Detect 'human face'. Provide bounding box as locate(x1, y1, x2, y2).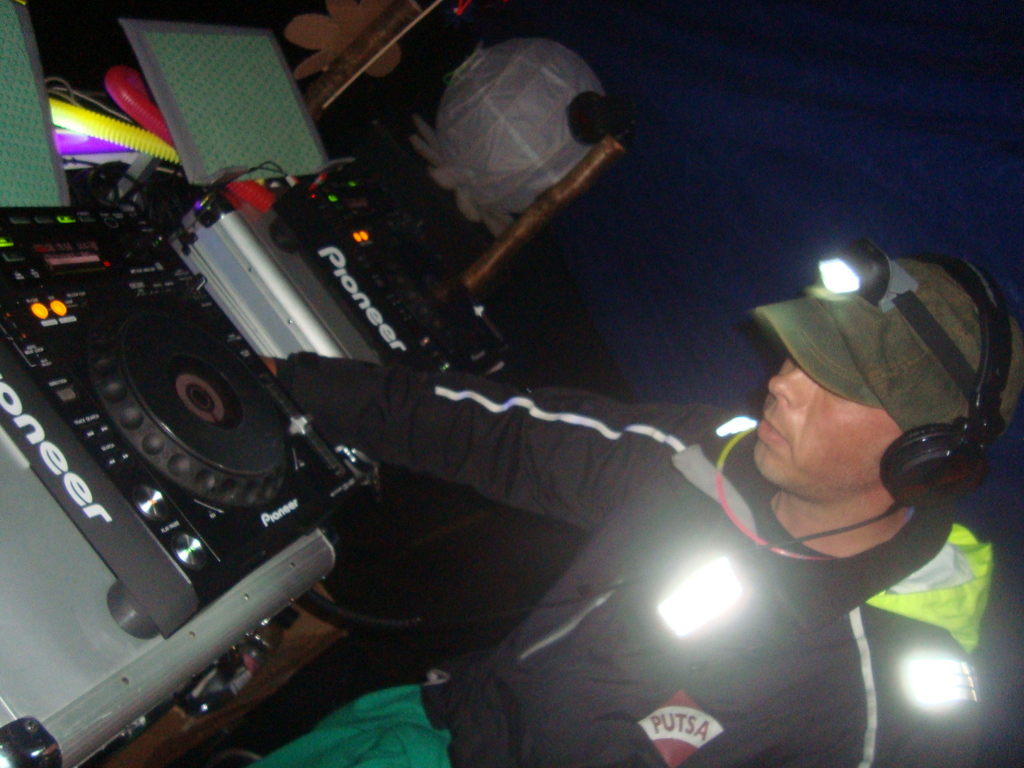
locate(738, 347, 901, 500).
